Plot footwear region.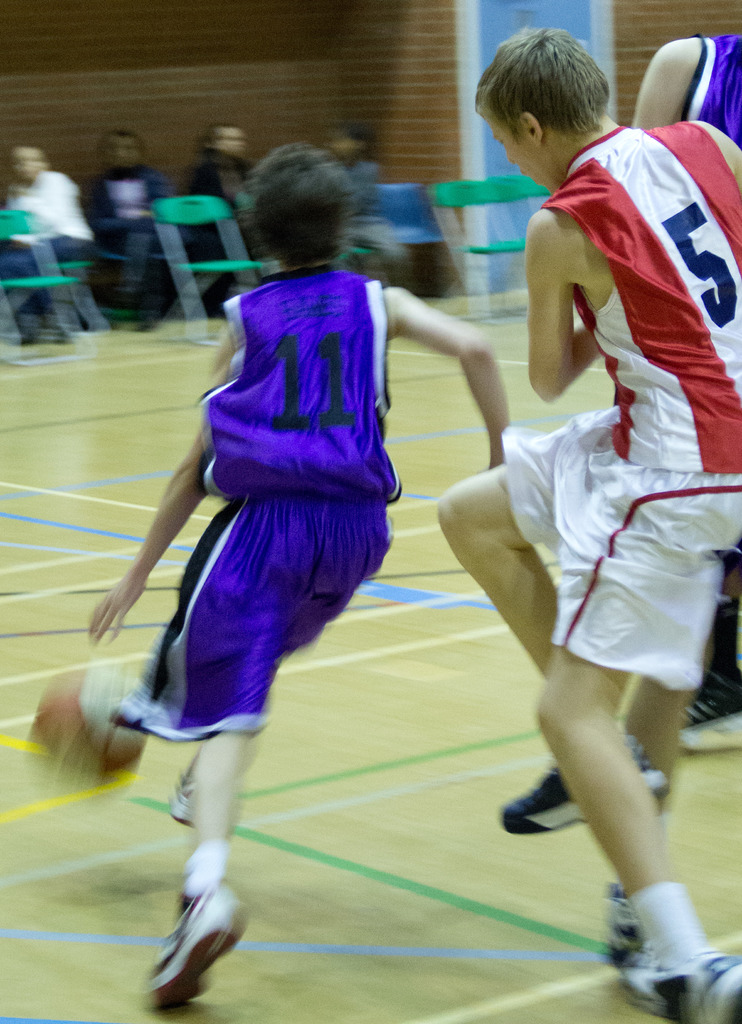
Plotted at BBox(164, 776, 185, 836).
